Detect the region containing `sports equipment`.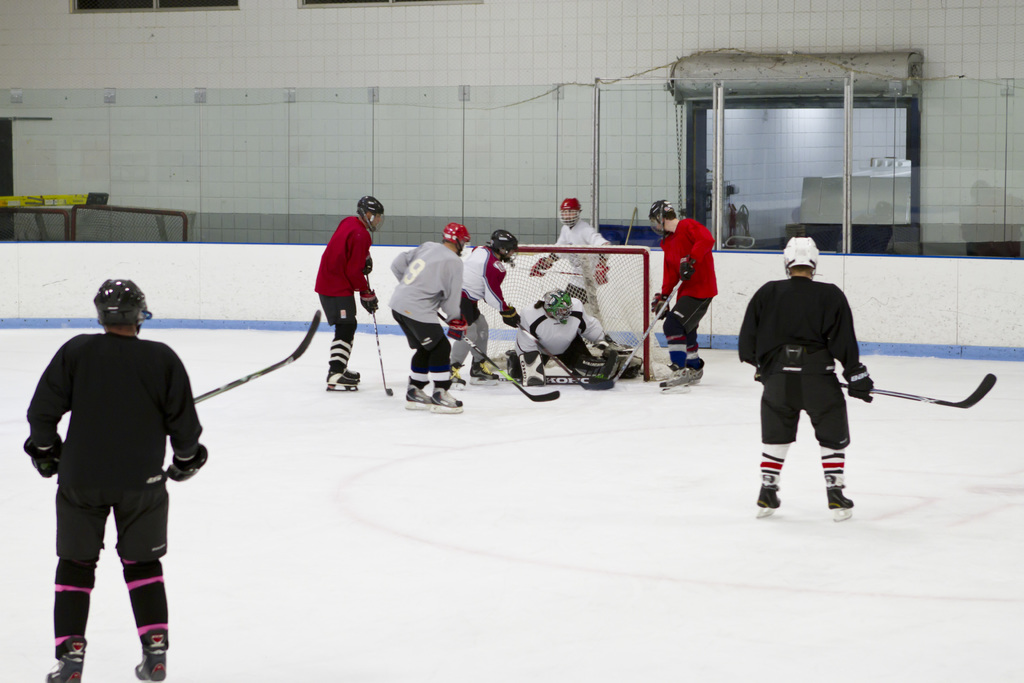
[130,625,168,682].
